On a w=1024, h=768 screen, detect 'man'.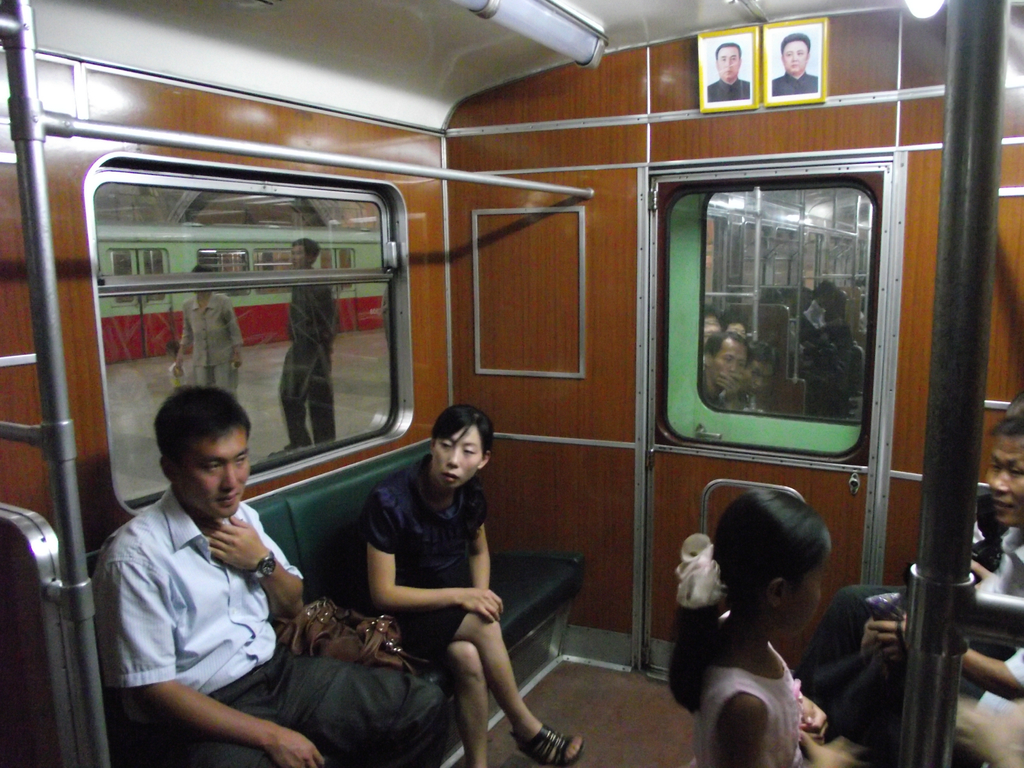
x1=703 y1=332 x2=749 y2=406.
